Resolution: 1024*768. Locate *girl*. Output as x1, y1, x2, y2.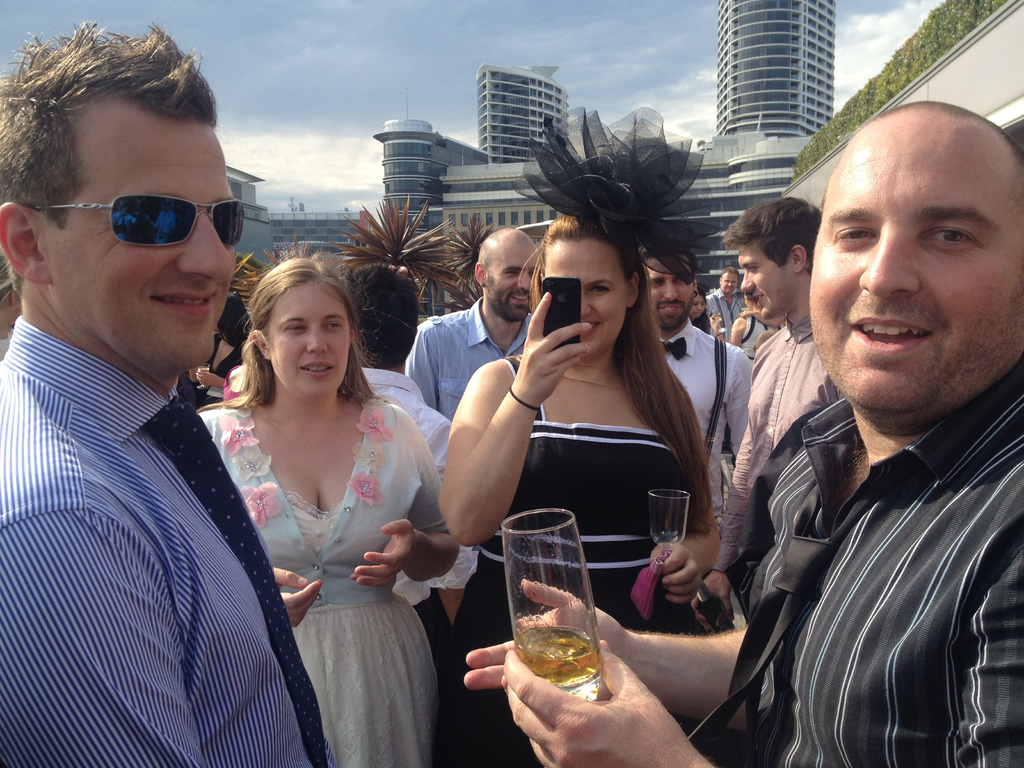
0, 248, 22, 363.
